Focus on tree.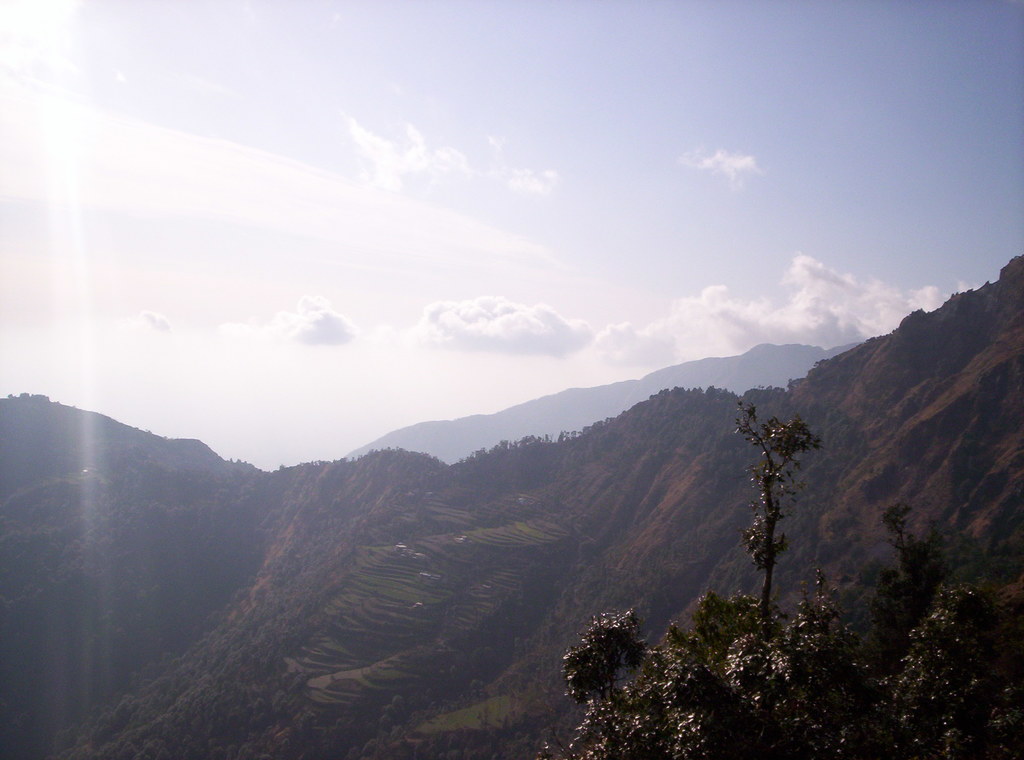
Focused at <bbox>532, 401, 1023, 759</bbox>.
